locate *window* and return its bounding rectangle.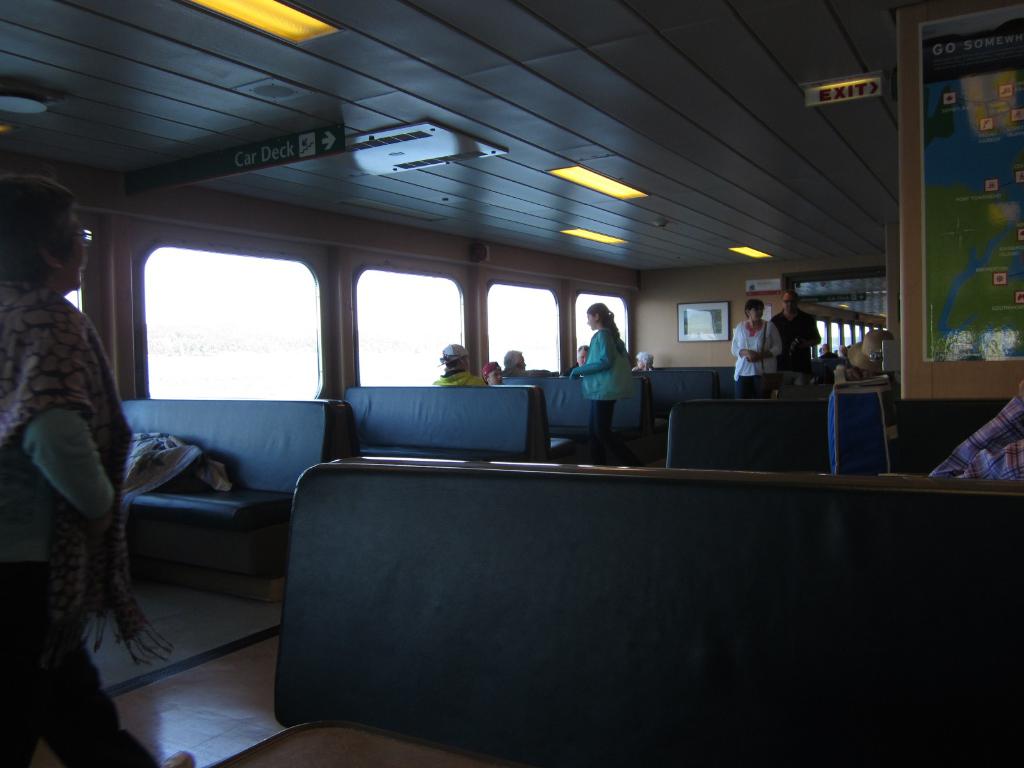
<region>149, 257, 313, 394</region>.
